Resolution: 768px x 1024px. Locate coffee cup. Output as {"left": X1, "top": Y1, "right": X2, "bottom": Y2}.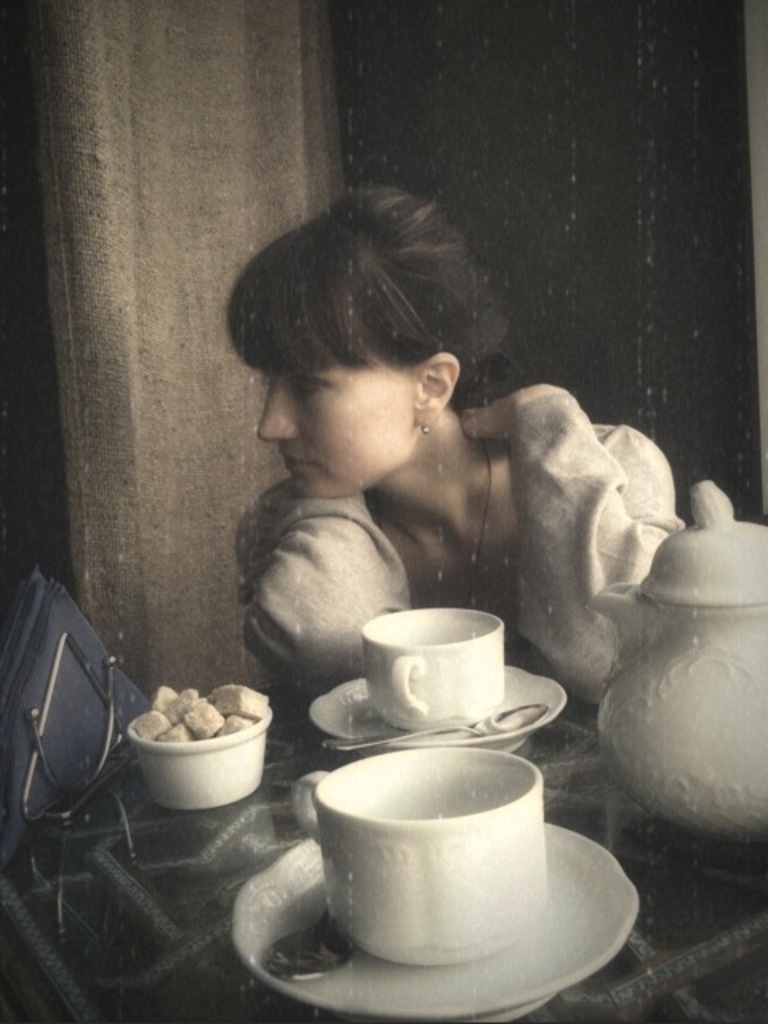
{"left": 294, "top": 741, "right": 546, "bottom": 974}.
